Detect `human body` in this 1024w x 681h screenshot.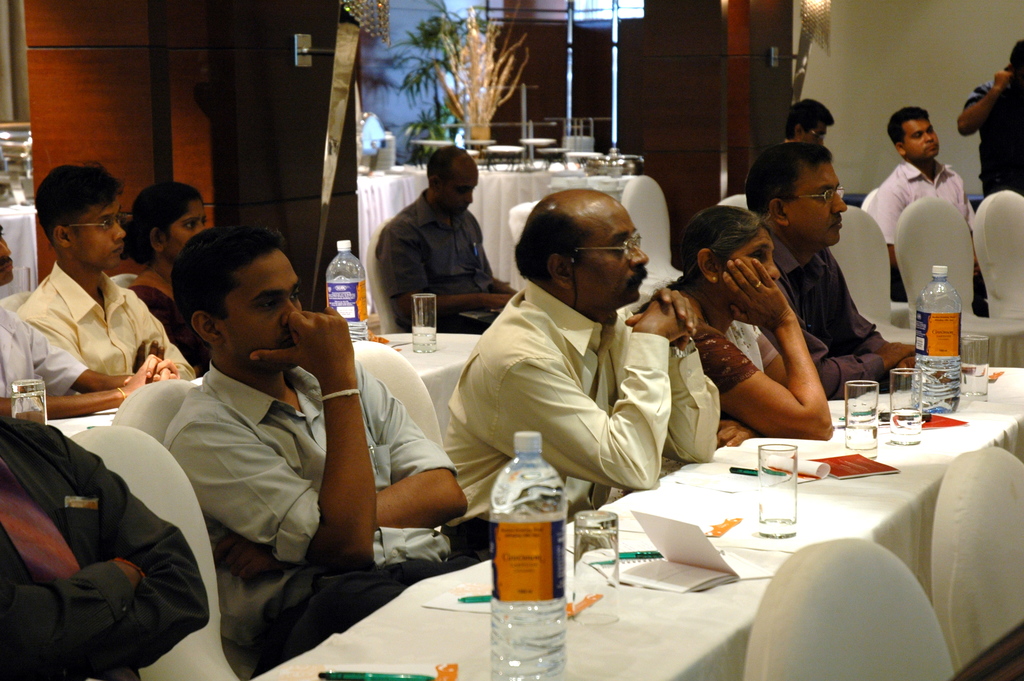
Detection: <box>110,228,456,644</box>.
